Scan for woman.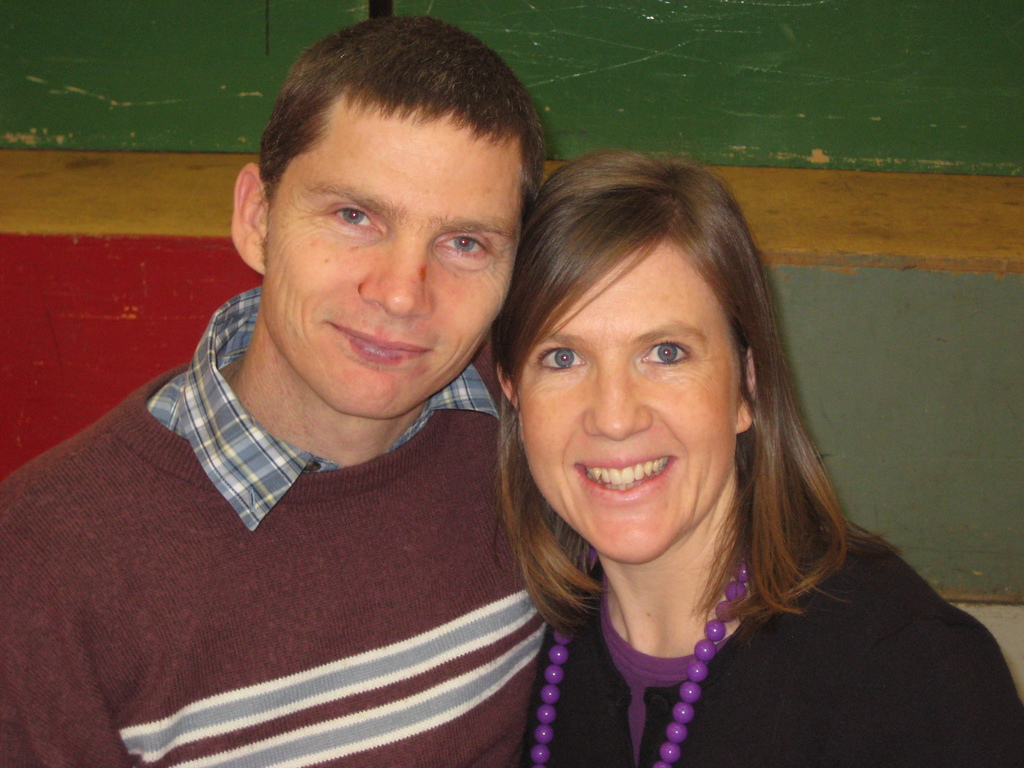
Scan result: [left=417, top=147, right=966, bottom=765].
